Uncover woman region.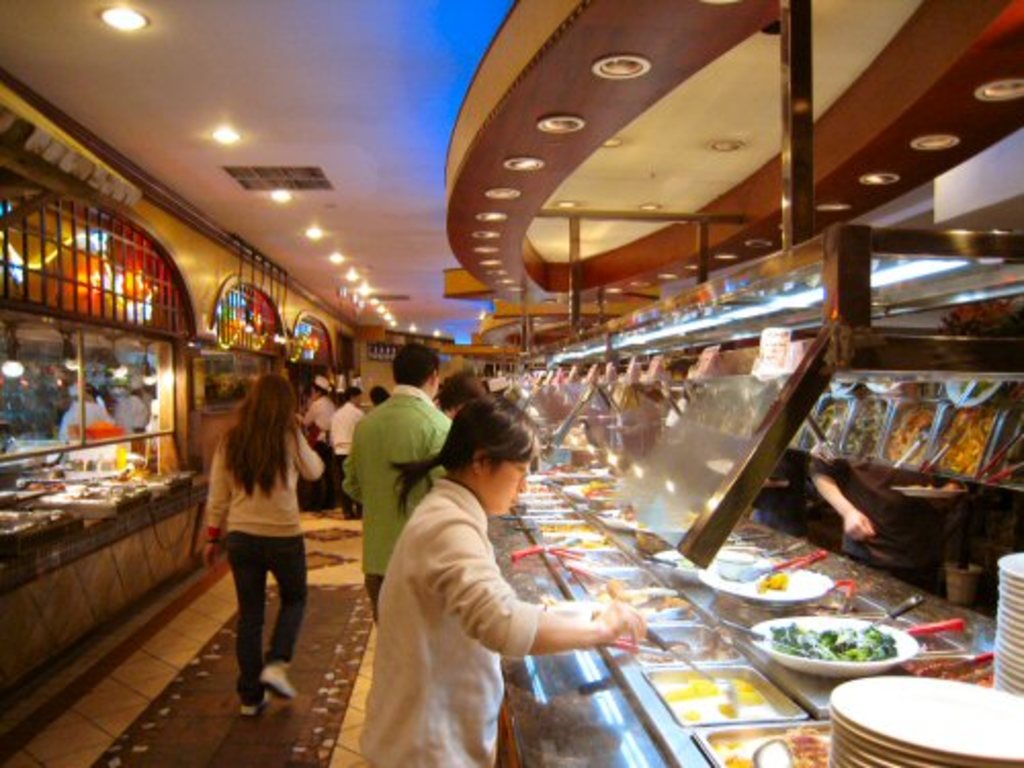
Uncovered: {"x1": 358, "y1": 395, "x2": 645, "y2": 766}.
